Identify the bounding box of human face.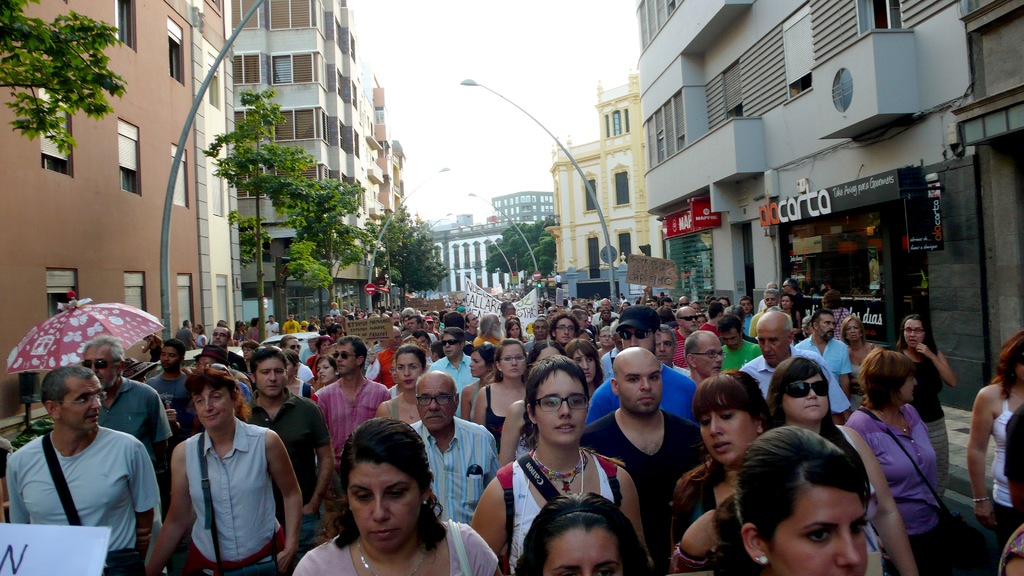
(left=767, top=486, right=867, bottom=575).
